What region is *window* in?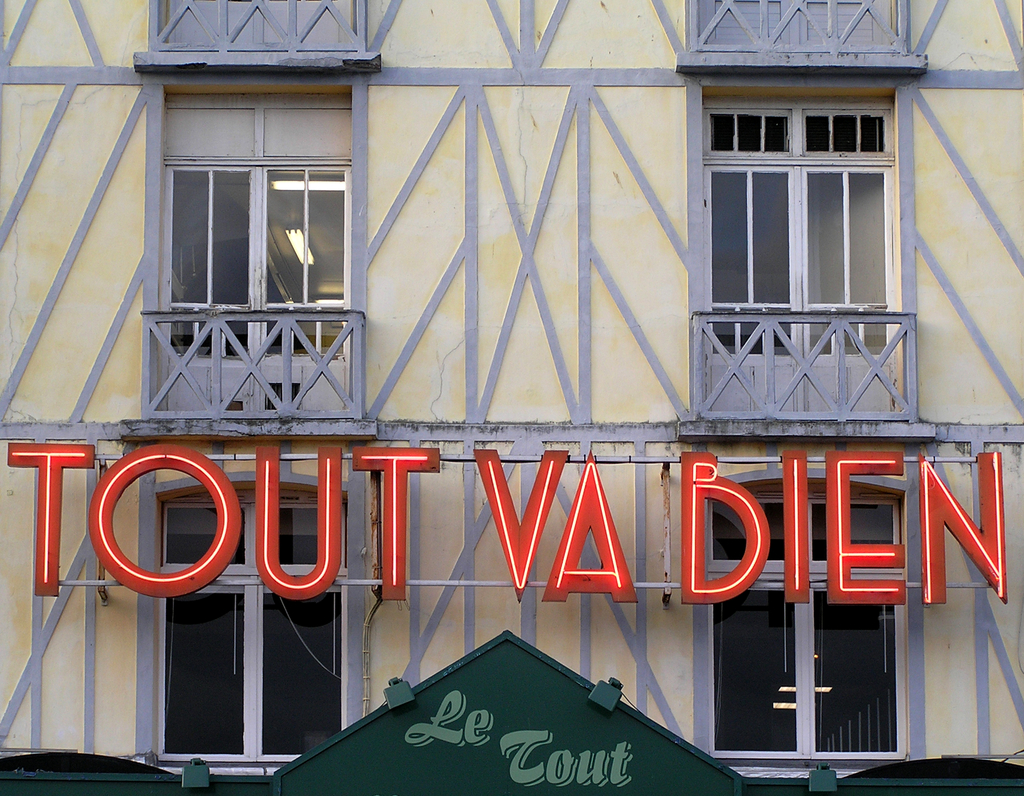
{"left": 129, "top": 462, "right": 388, "bottom": 795}.
